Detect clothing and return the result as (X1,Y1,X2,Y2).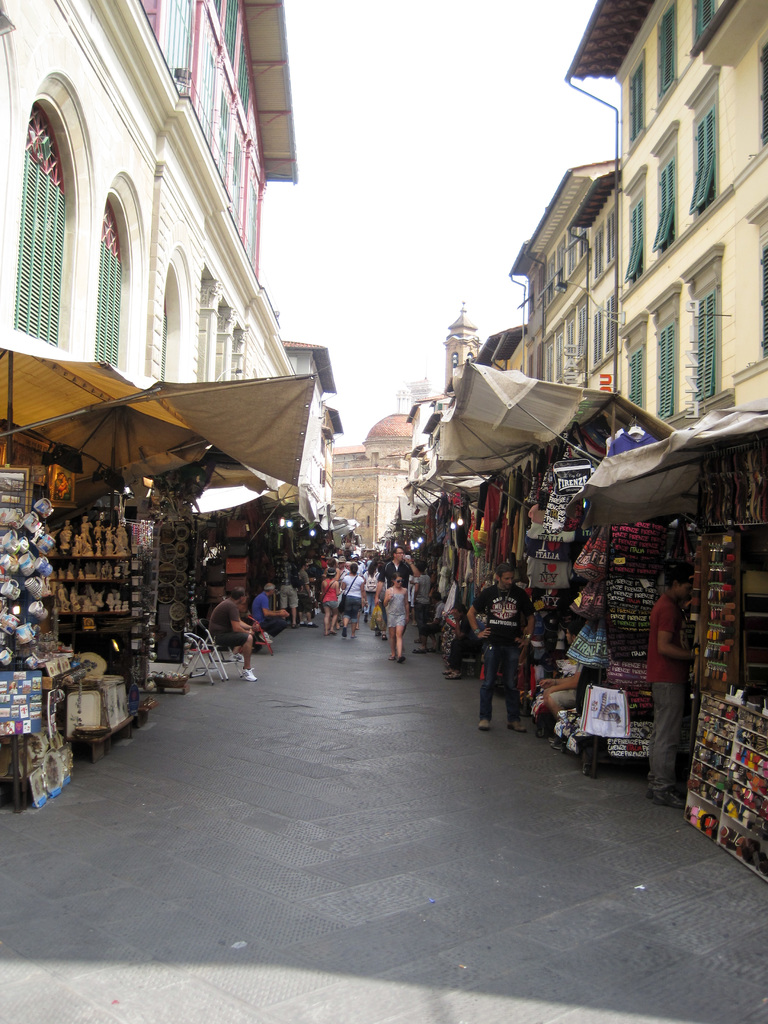
(387,586,412,628).
